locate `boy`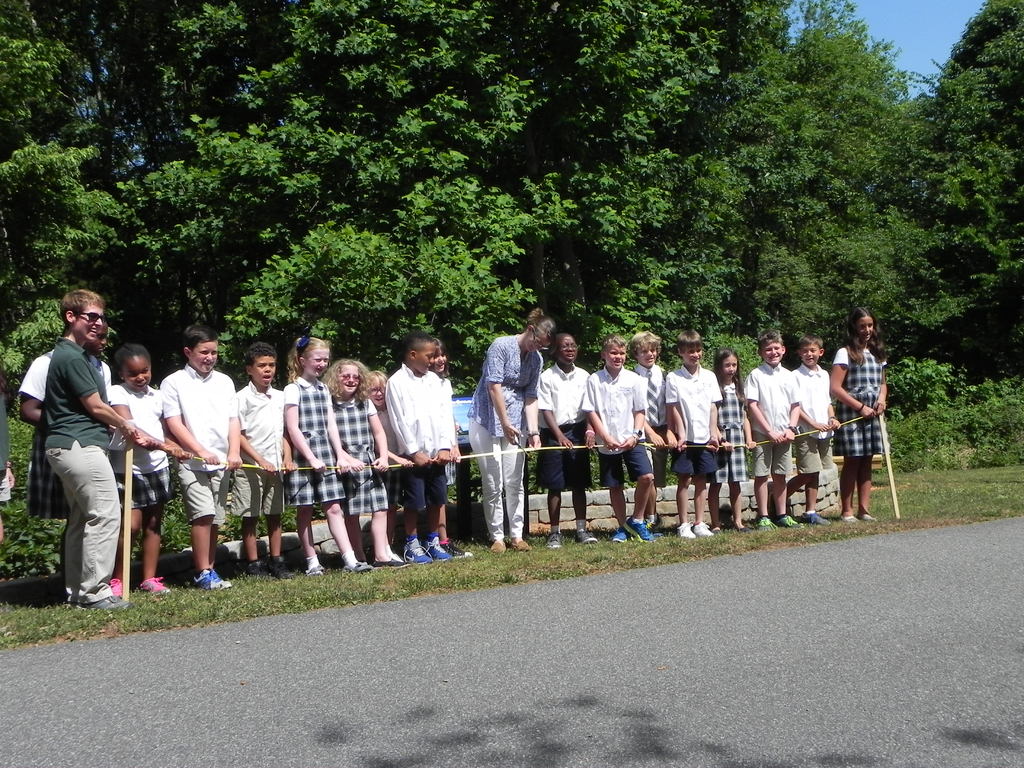
detection(666, 321, 724, 537)
